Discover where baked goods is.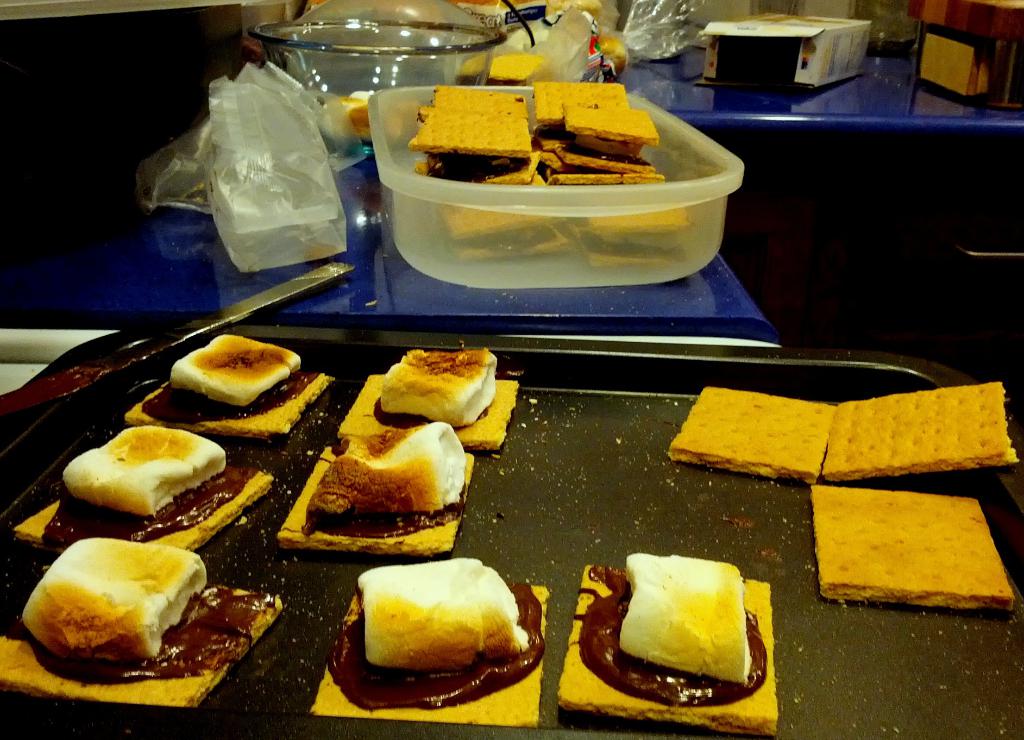
Discovered at {"x1": 124, "y1": 335, "x2": 339, "y2": 436}.
